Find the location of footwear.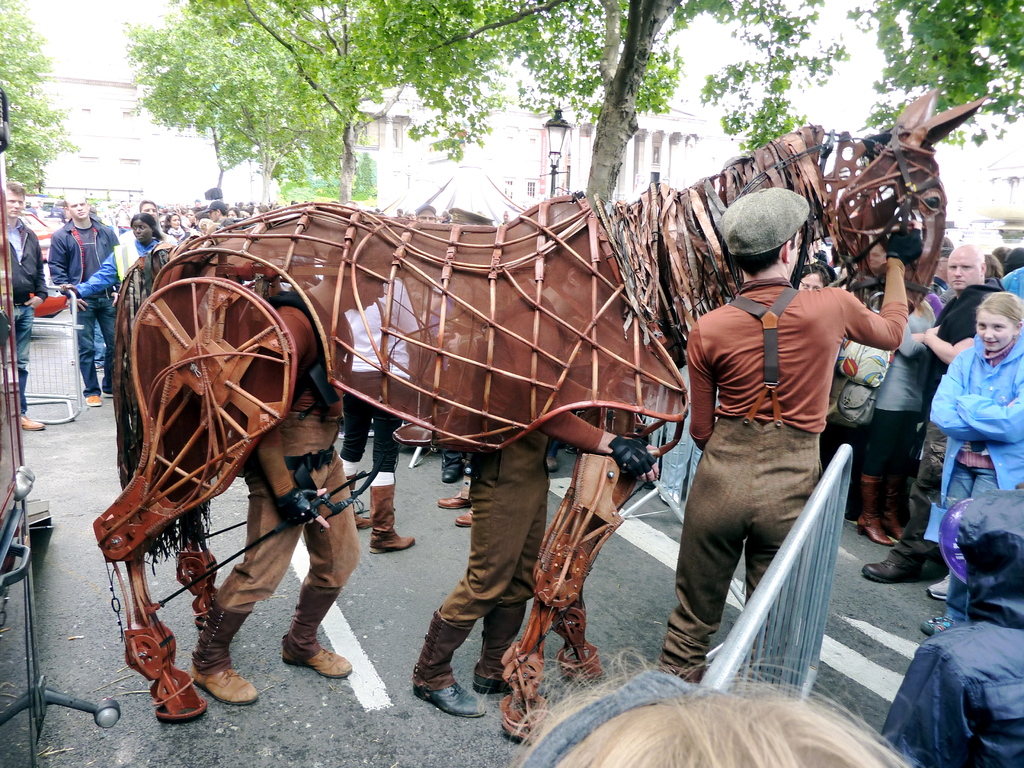
Location: (878,462,907,538).
